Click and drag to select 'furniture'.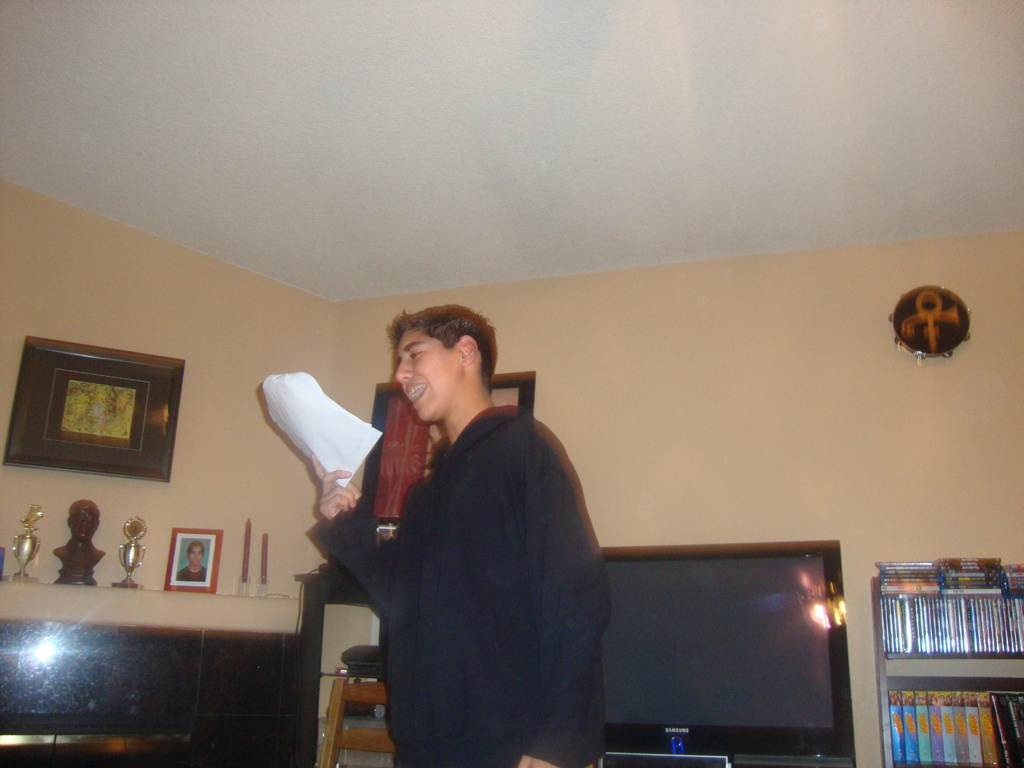
Selection: <bbox>323, 680, 397, 767</bbox>.
